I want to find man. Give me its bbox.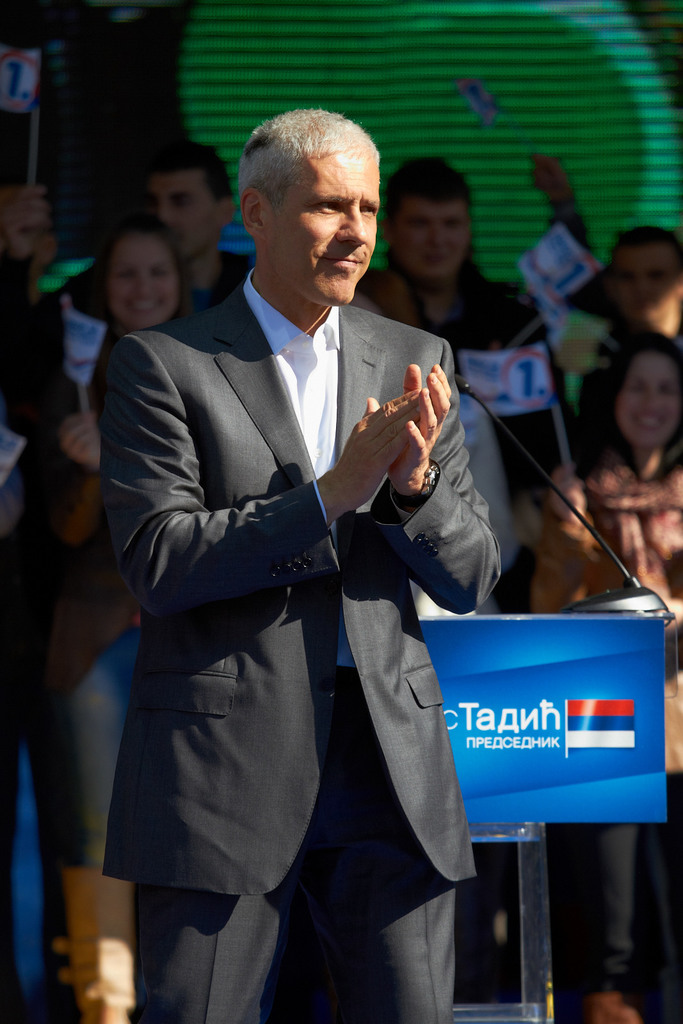
610, 224, 682, 357.
